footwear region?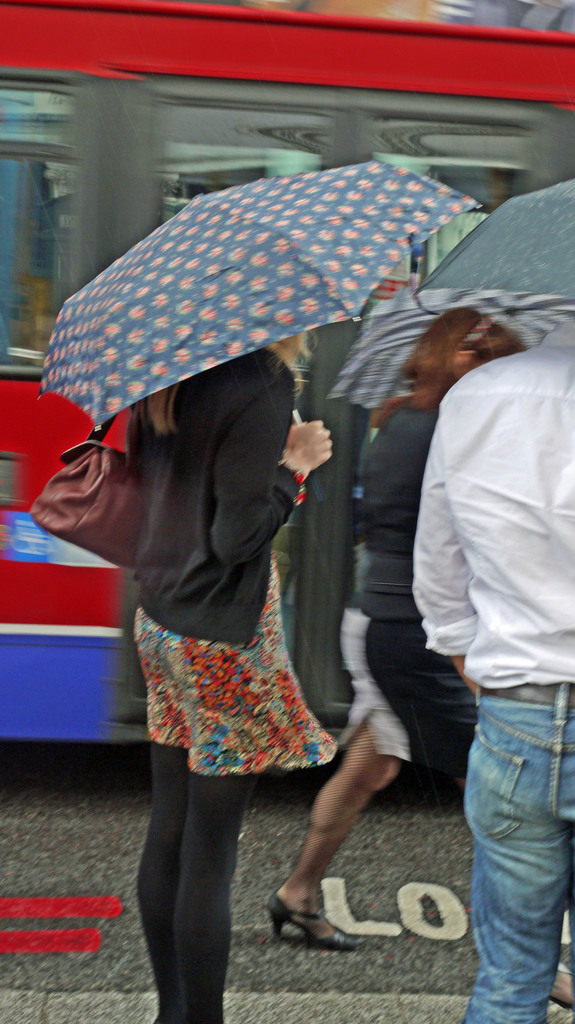
<region>272, 883, 368, 948</region>
